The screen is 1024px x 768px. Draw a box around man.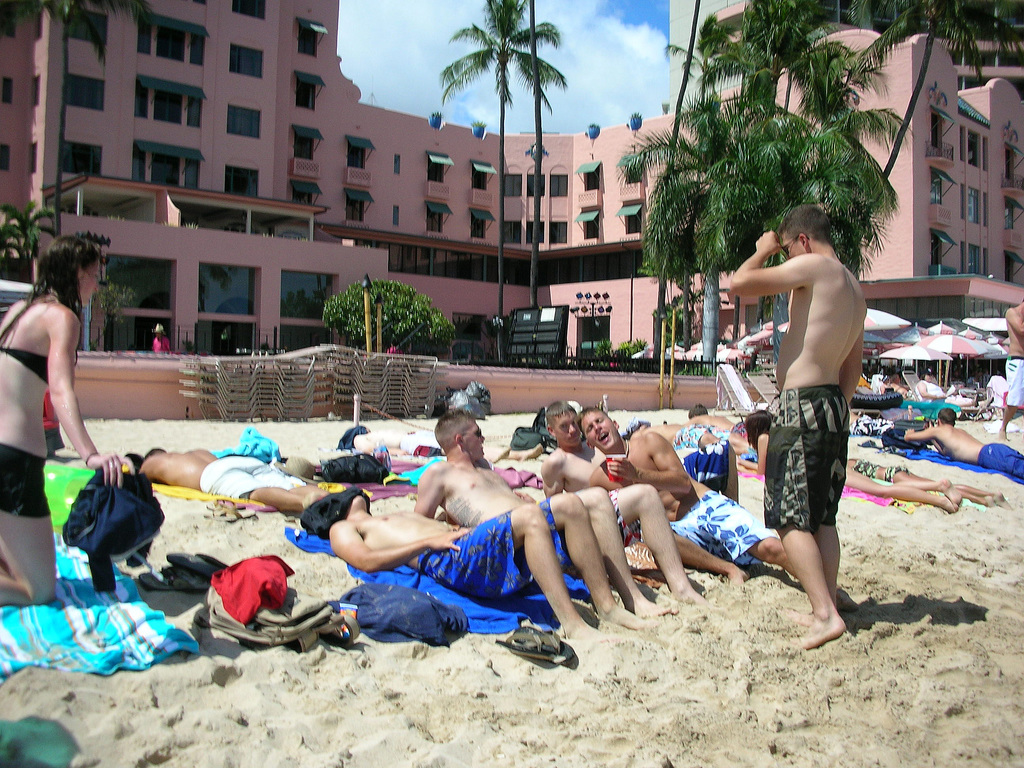
137, 444, 329, 511.
